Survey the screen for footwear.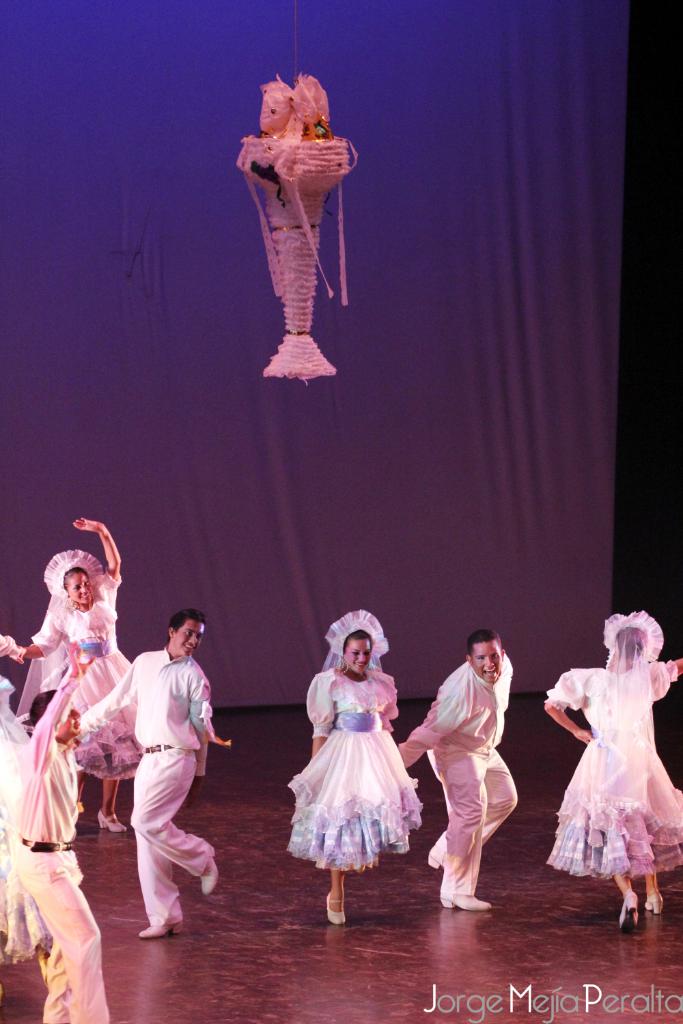
Survey found: Rect(619, 892, 639, 930).
